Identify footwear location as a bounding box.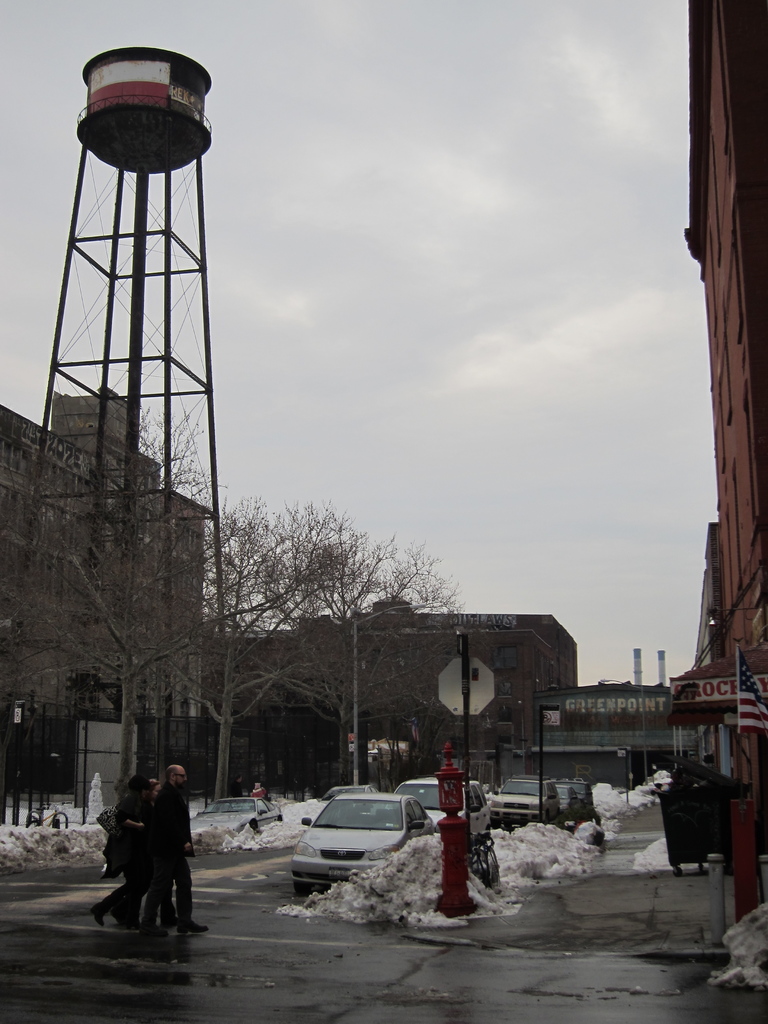
{"left": 137, "top": 922, "right": 165, "bottom": 939}.
